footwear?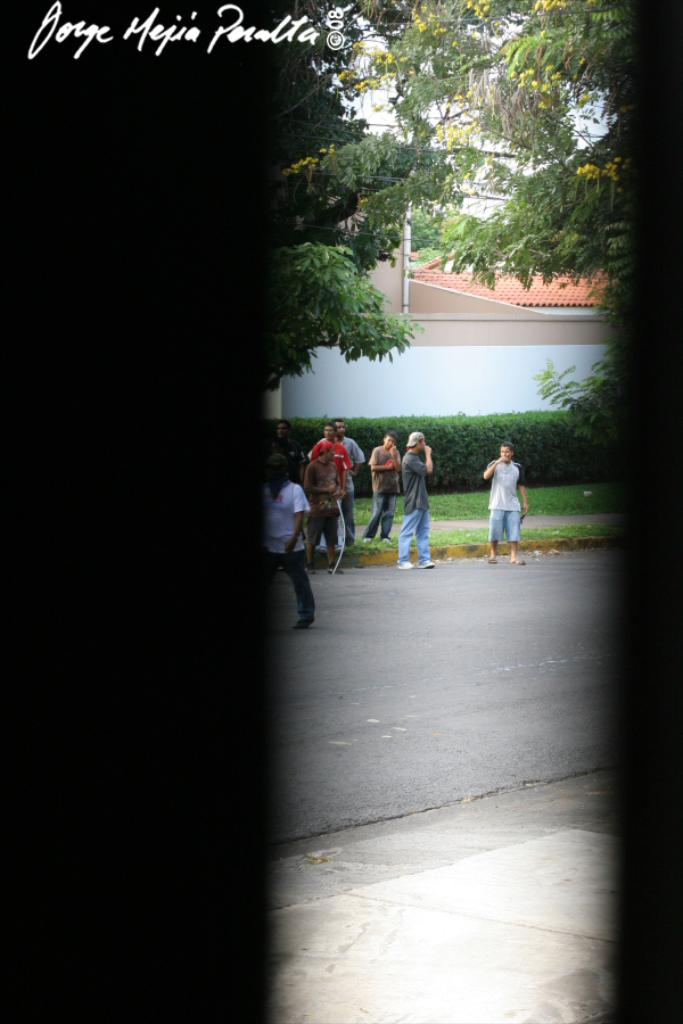
x1=305, y1=564, x2=314, y2=573
